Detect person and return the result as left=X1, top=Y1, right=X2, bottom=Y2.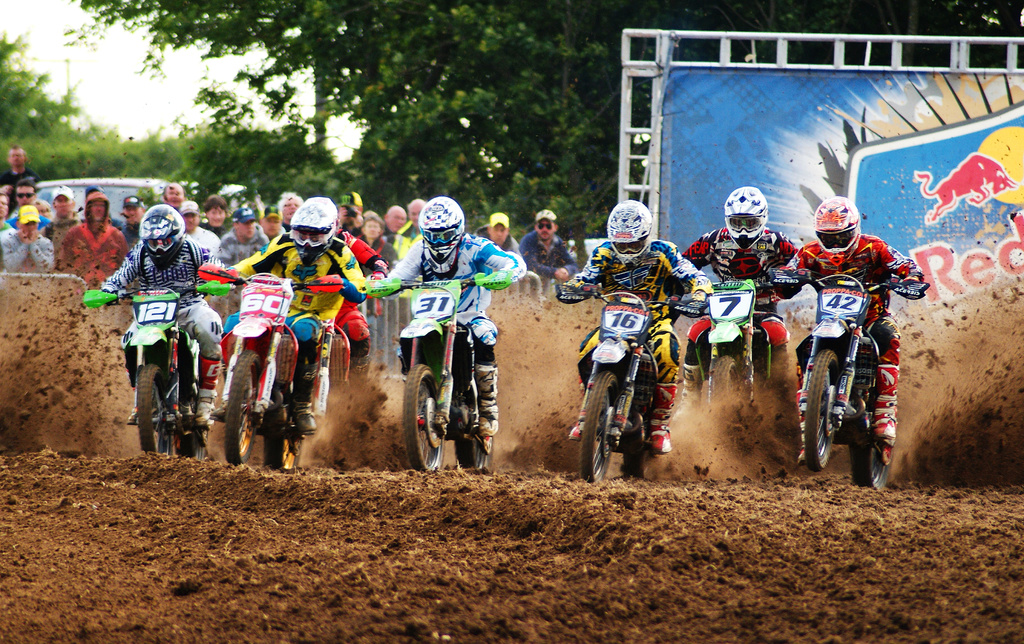
left=0, top=190, right=13, bottom=230.
